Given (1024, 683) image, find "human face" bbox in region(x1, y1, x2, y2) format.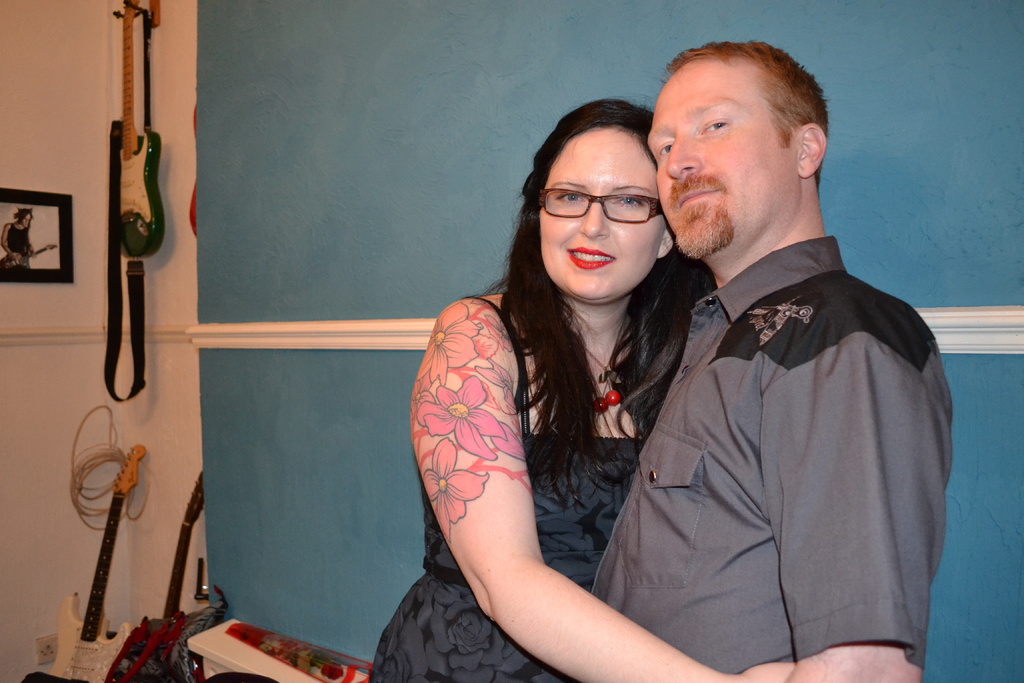
region(538, 131, 657, 300).
